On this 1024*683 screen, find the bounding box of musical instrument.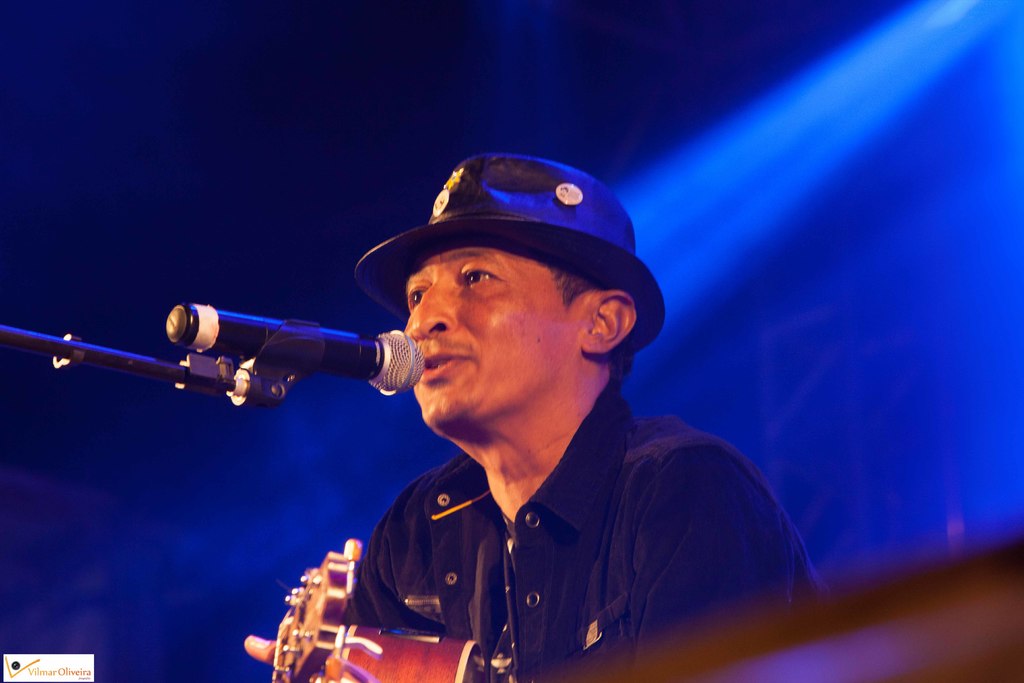
Bounding box: [x1=241, y1=548, x2=408, y2=673].
